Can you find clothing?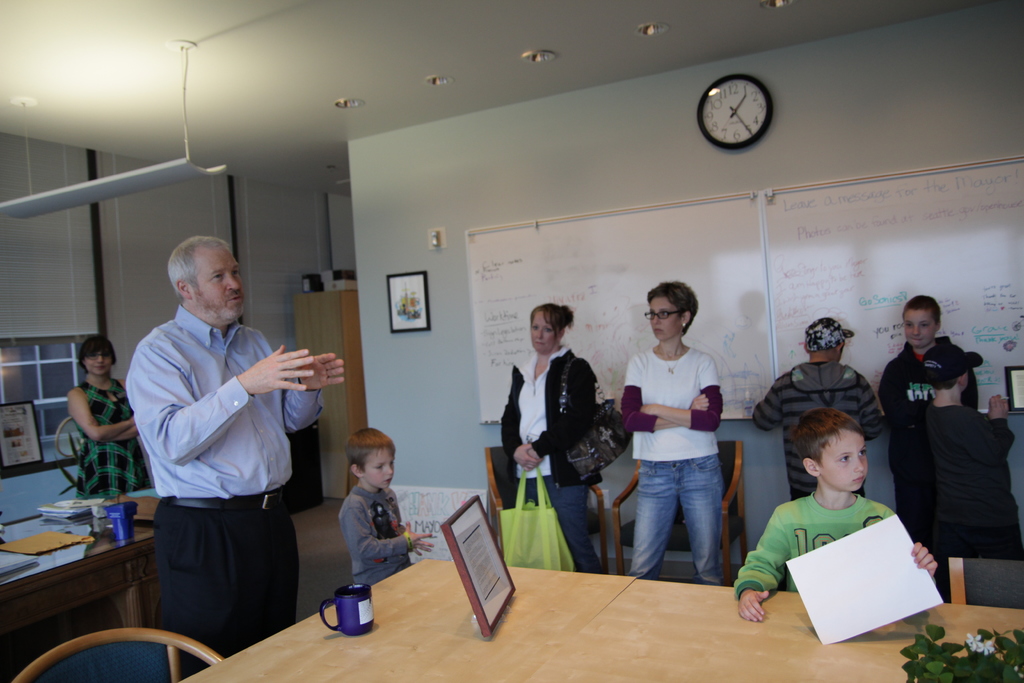
Yes, bounding box: [746, 360, 886, 507].
